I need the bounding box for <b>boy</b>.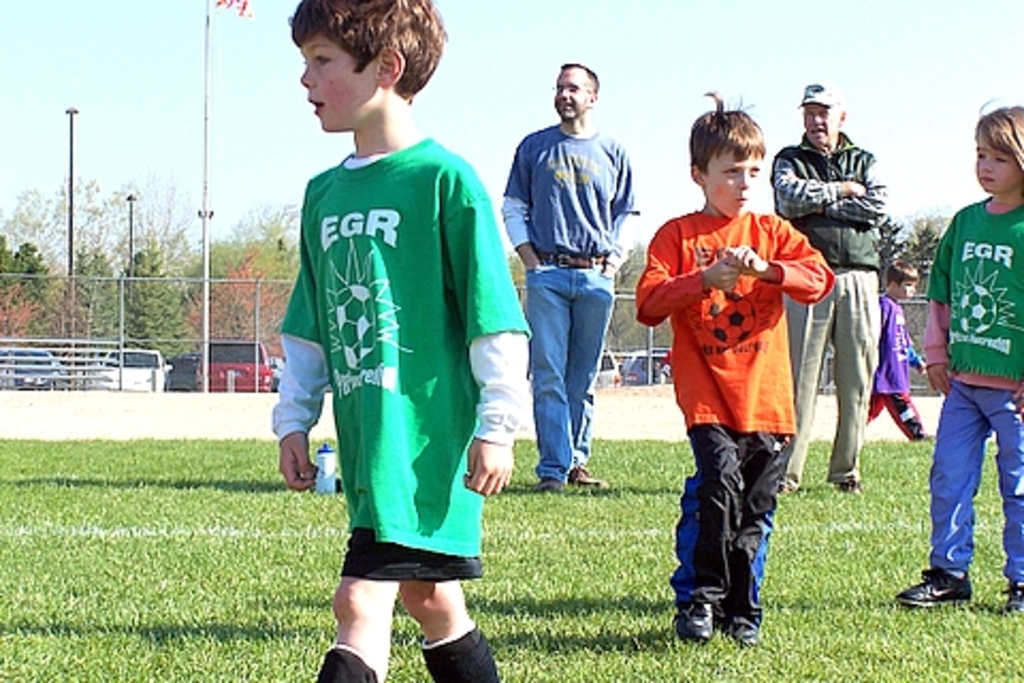
Here it is: Rect(892, 109, 1022, 604).
